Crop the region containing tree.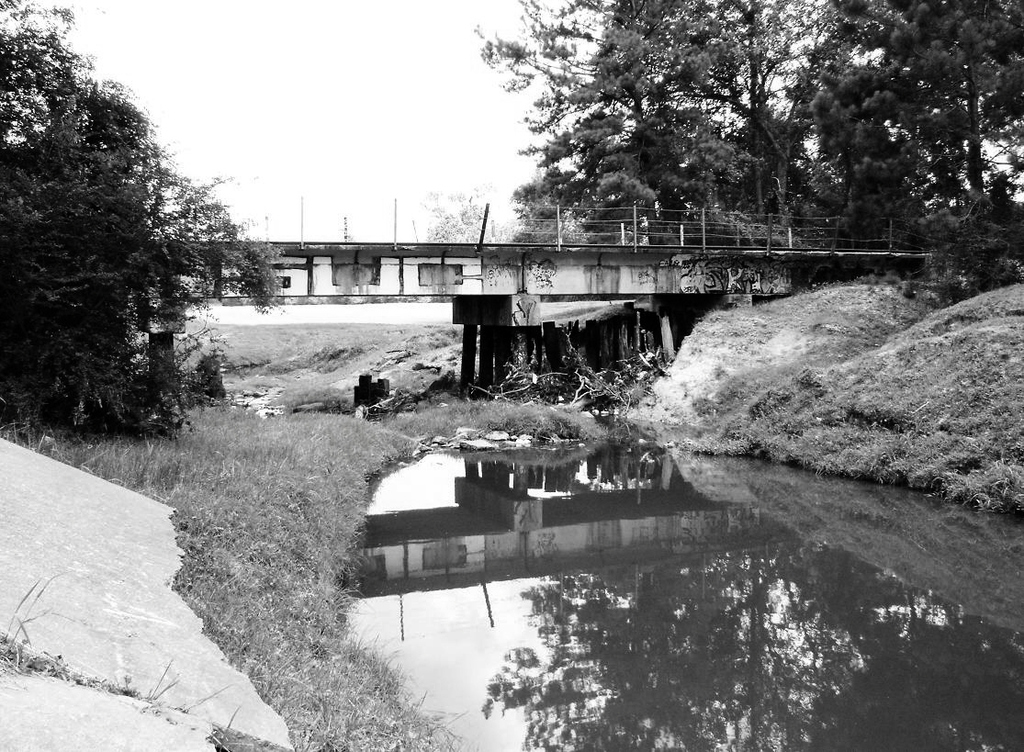
Crop region: <region>465, 0, 1023, 309</region>.
